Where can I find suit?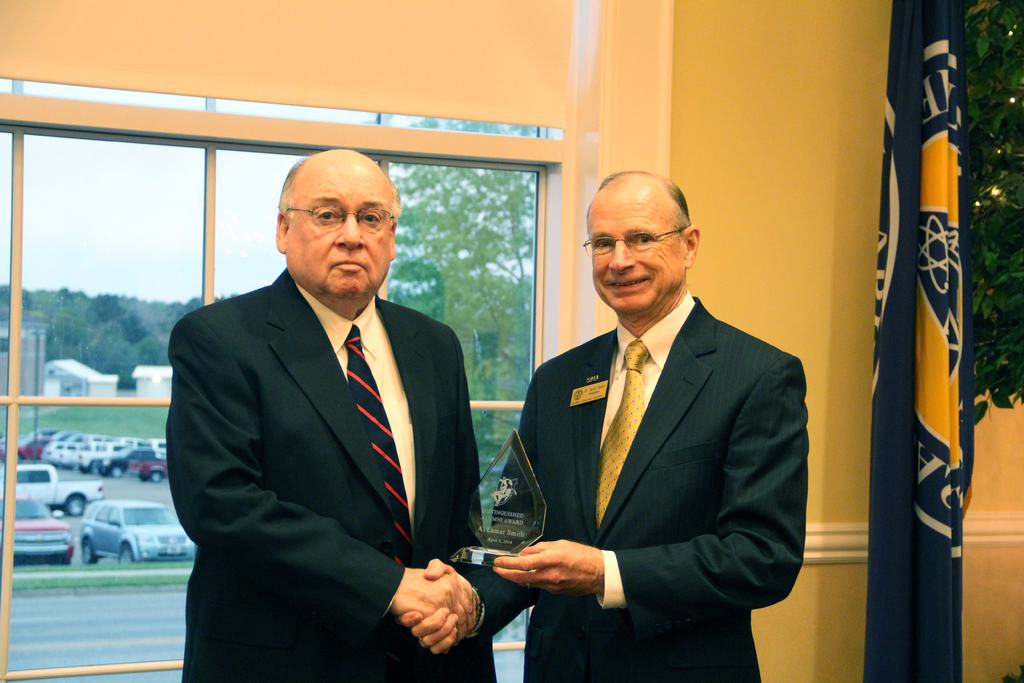
You can find it at crop(168, 169, 495, 673).
